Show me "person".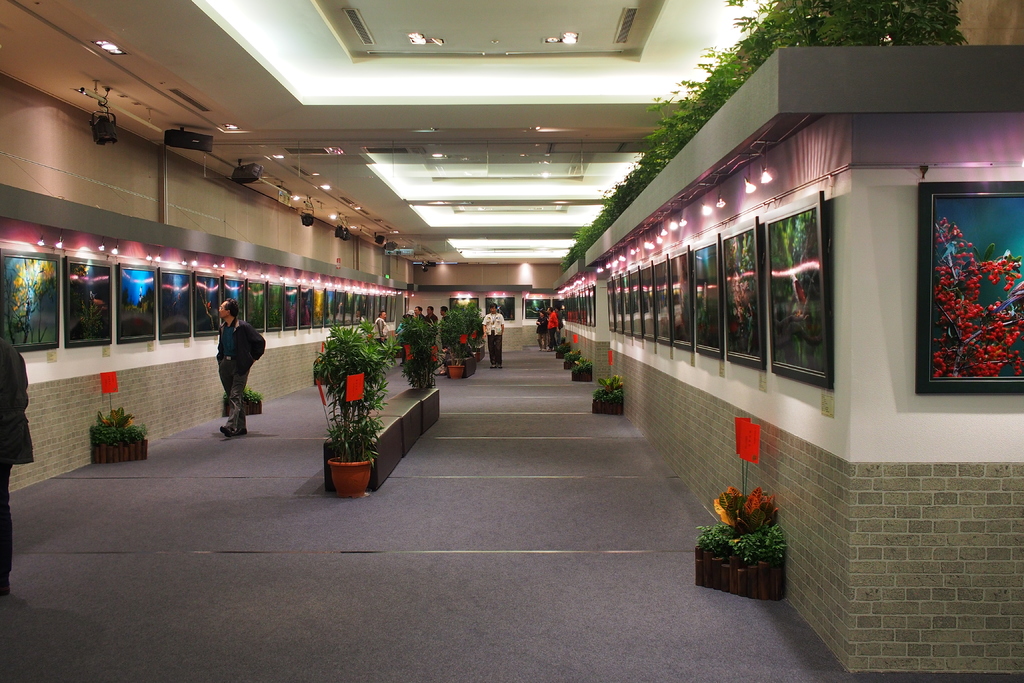
"person" is here: x1=415, y1=306, x2=426, y2=320.
